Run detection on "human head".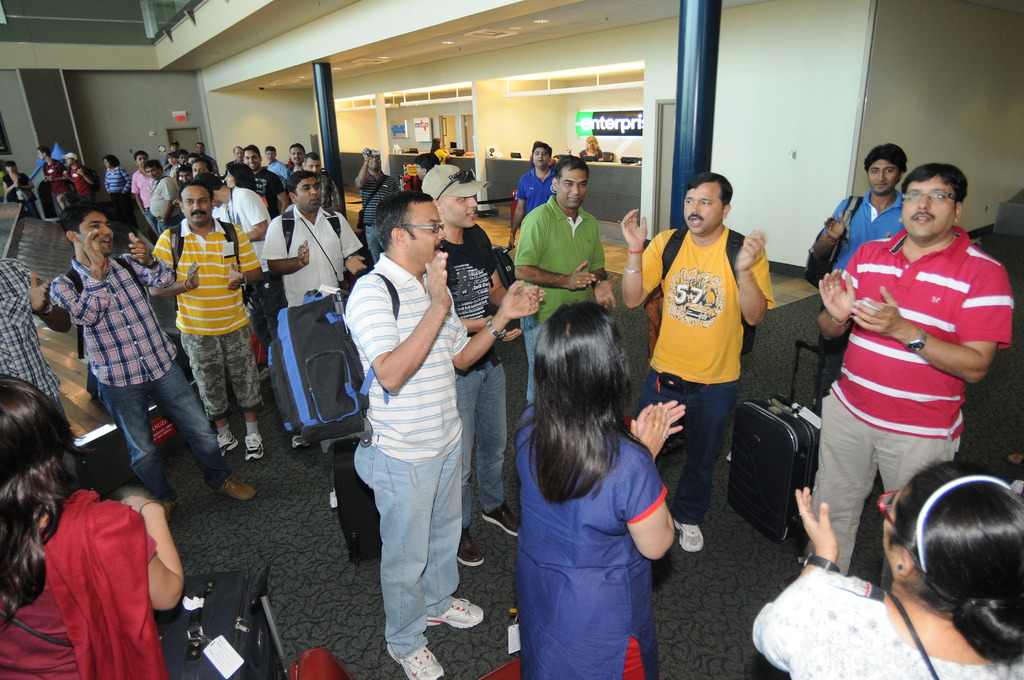
Result: <region>531, 139, 551, 166</region>.
